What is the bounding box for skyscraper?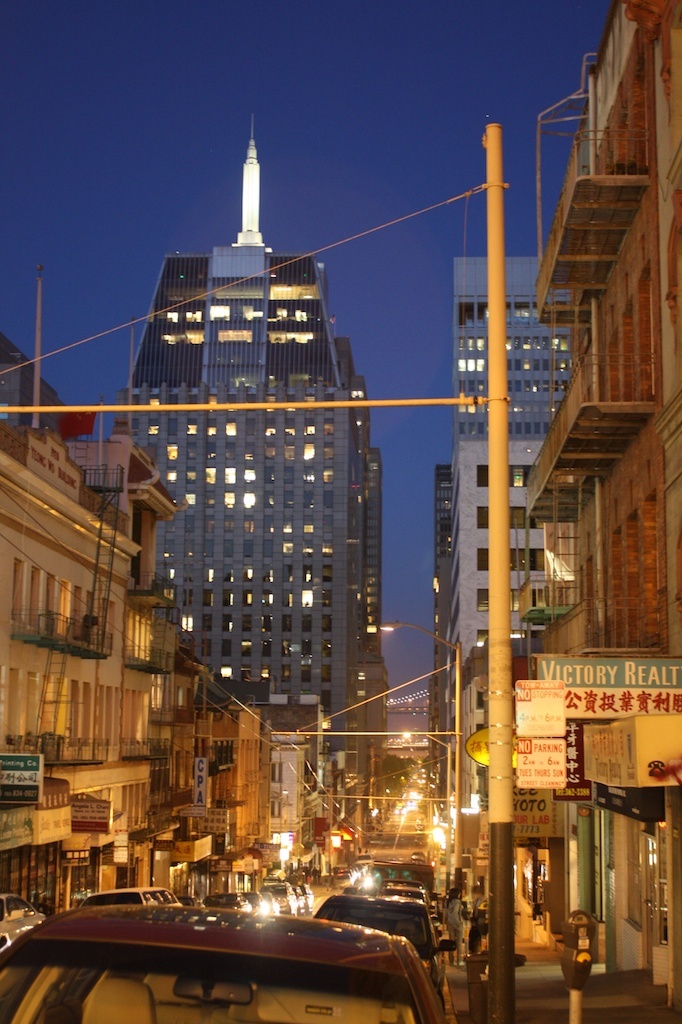
(105, 159, 425, 771).
